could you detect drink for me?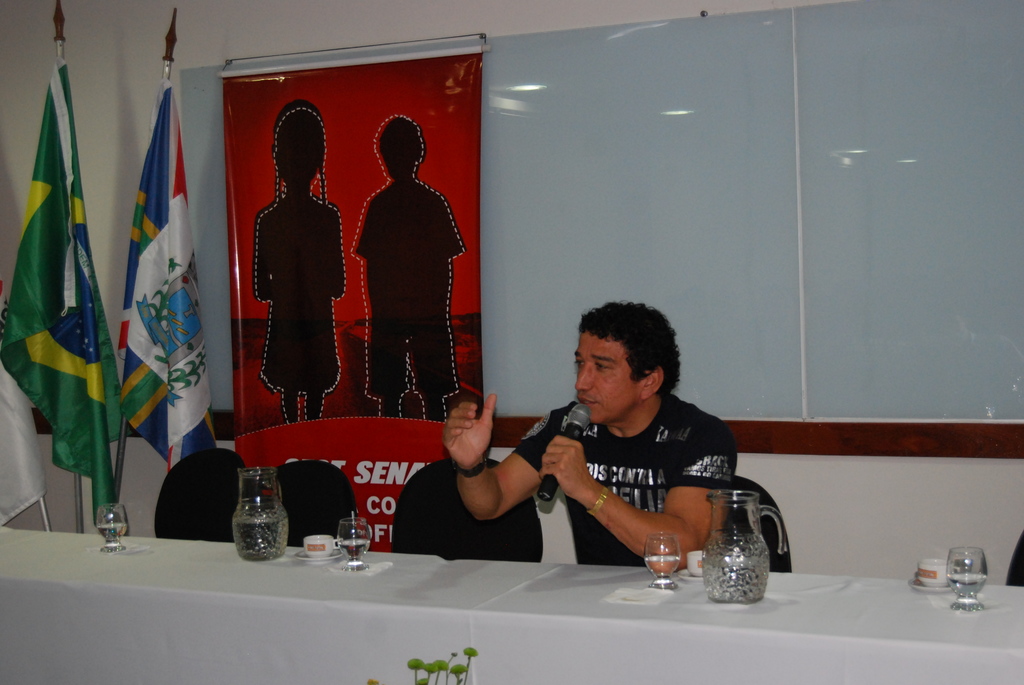
Detection result: (96, 523, 126, 554).
